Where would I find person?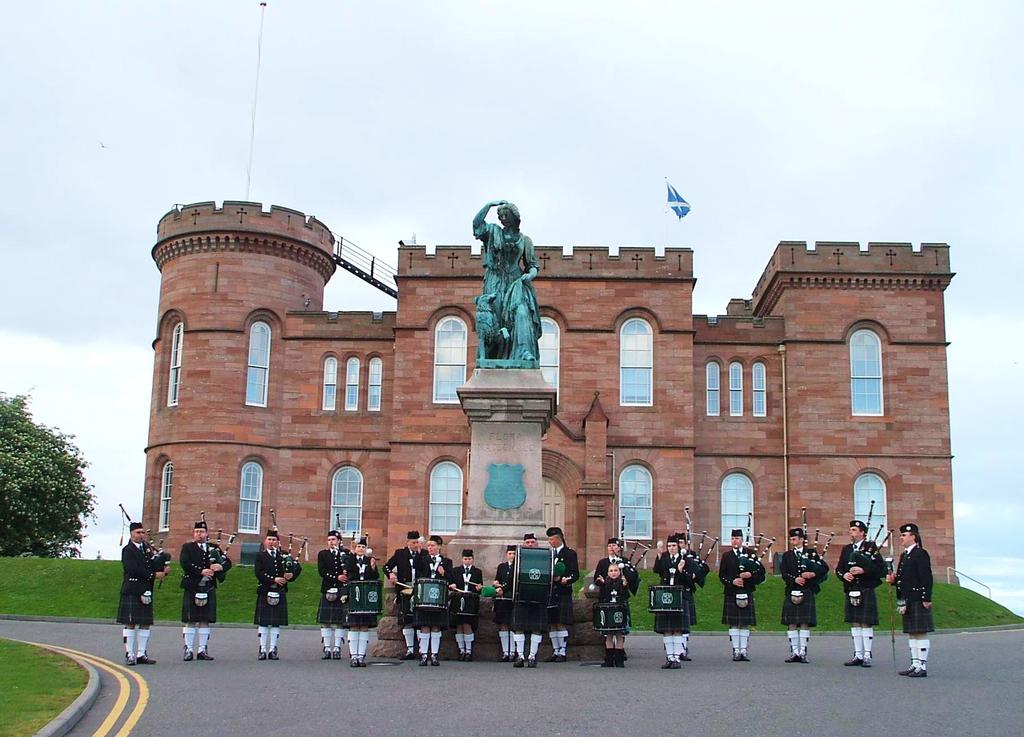
At bbox=(314, 529, 347, 659).
